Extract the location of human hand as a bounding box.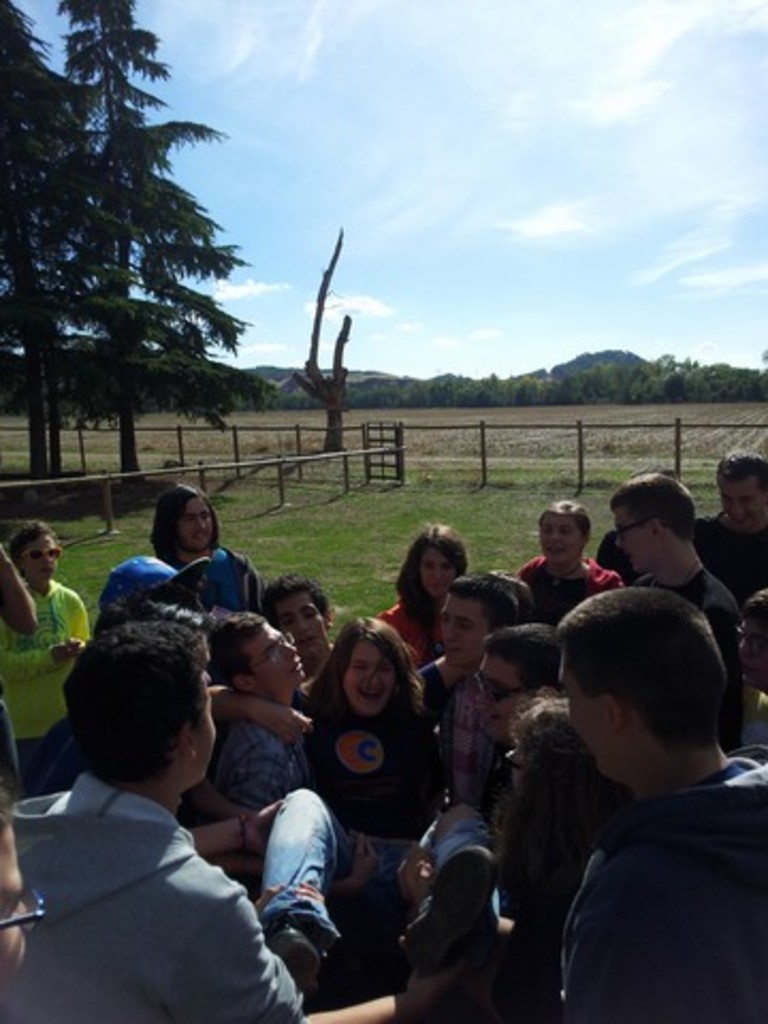
rect(239, 796, 284, 858).
